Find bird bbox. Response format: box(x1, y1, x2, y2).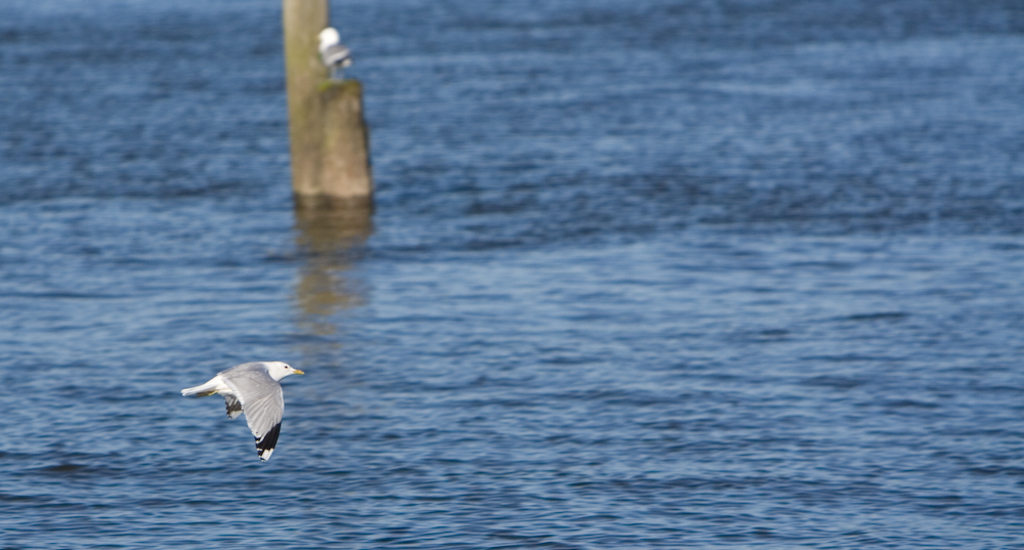
box(183, 362, 304, 459).
